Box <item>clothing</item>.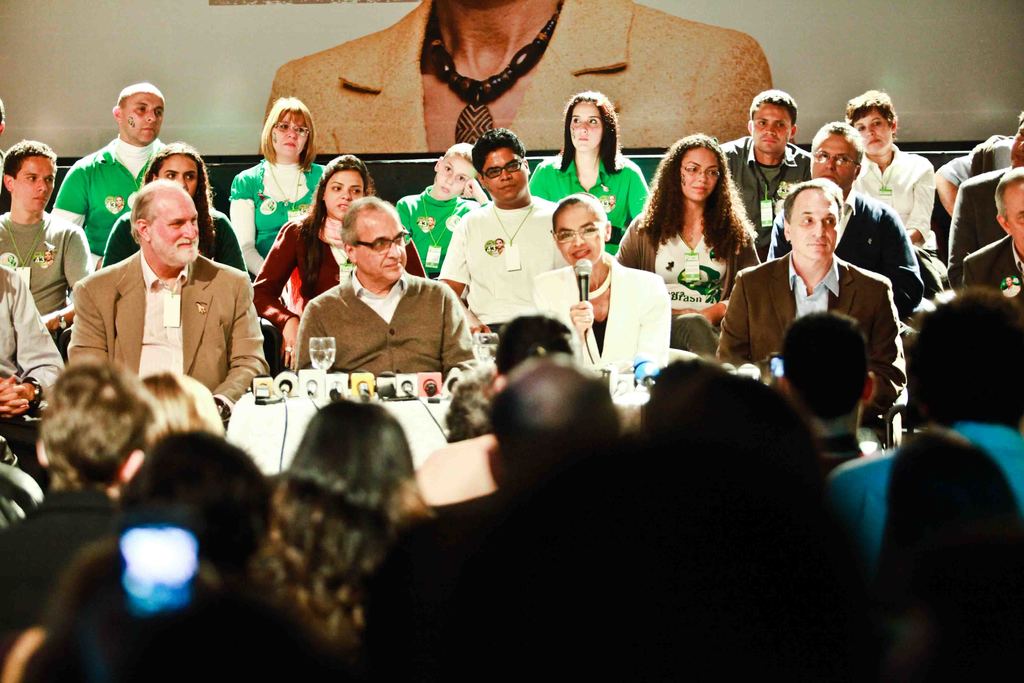
left=65, top=252, right=269, bottom=411.
